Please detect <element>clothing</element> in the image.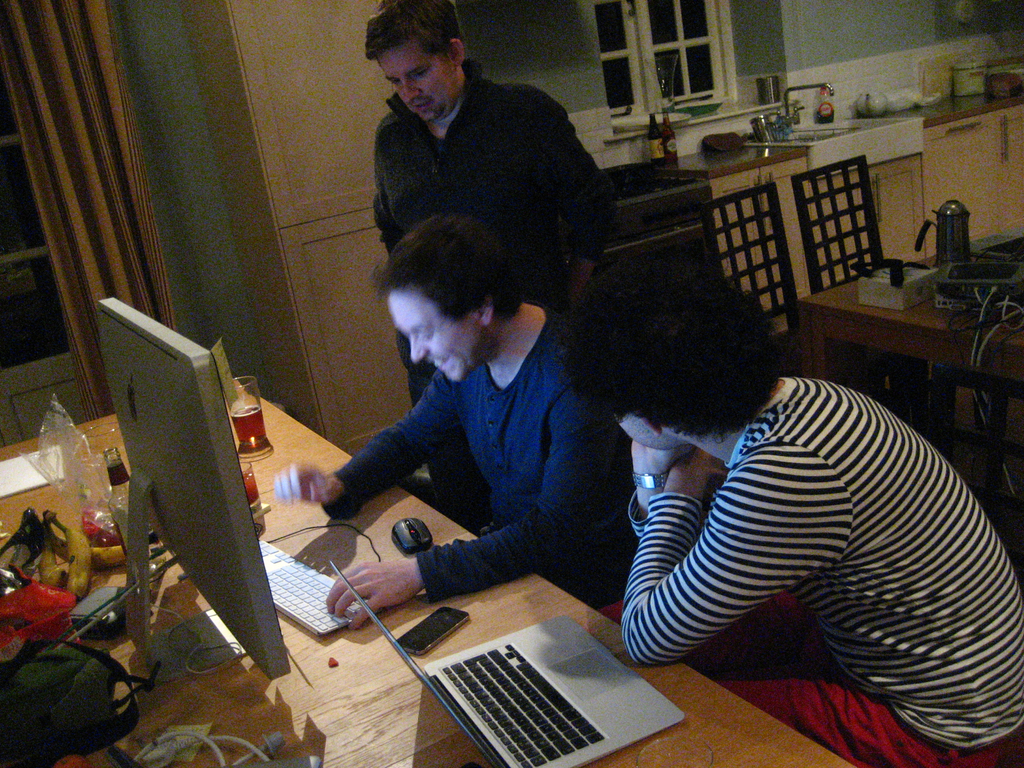
<region>362, 61, 622, 306</region>.
